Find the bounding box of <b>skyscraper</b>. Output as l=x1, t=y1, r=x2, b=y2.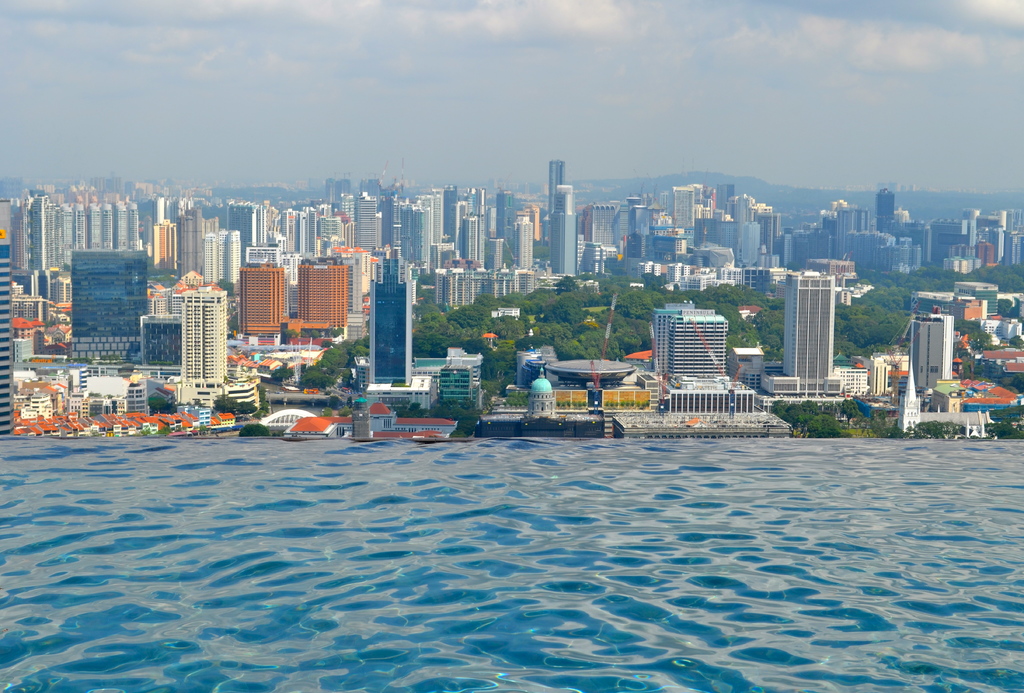
l=548, t=183, r=585, b=279.
